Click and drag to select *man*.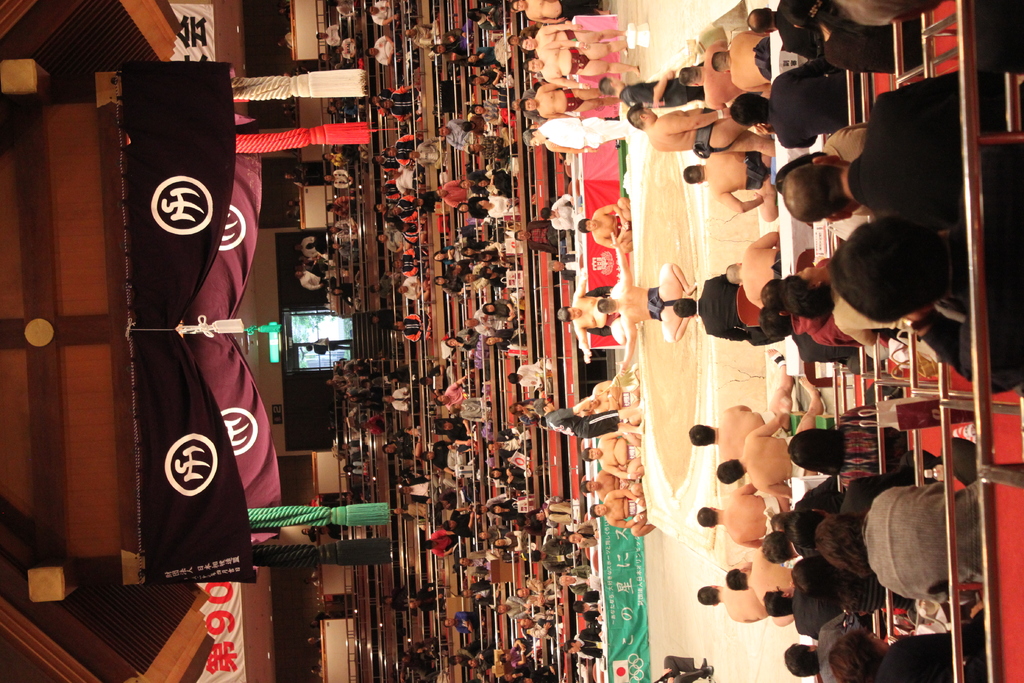
Selection: <region>716, 381, 814, 502</region>.
